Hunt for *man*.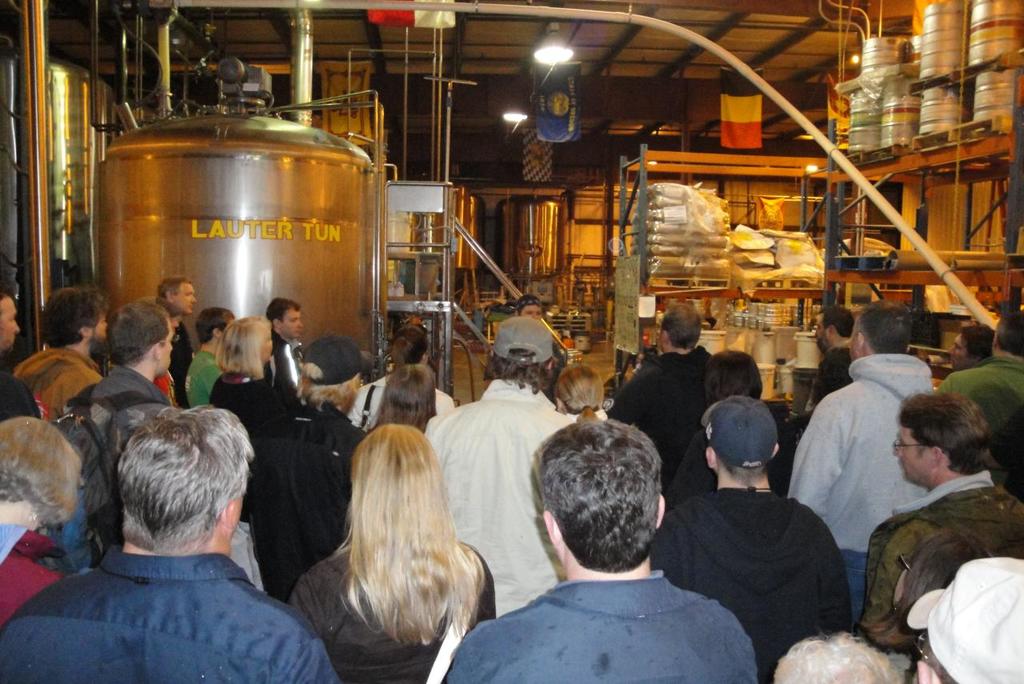
Hunted down at <bbox>66, 299, 167, 549</bbox>.
